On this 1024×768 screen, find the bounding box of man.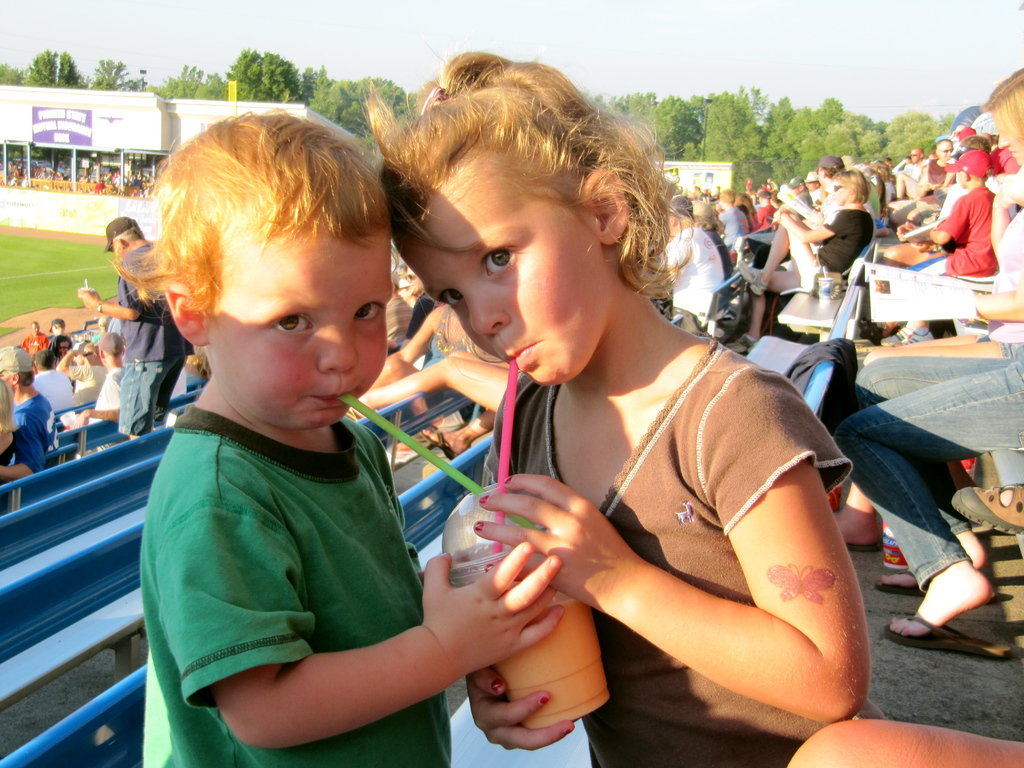
Bounding box: detection(76, 216, 188, 444).
